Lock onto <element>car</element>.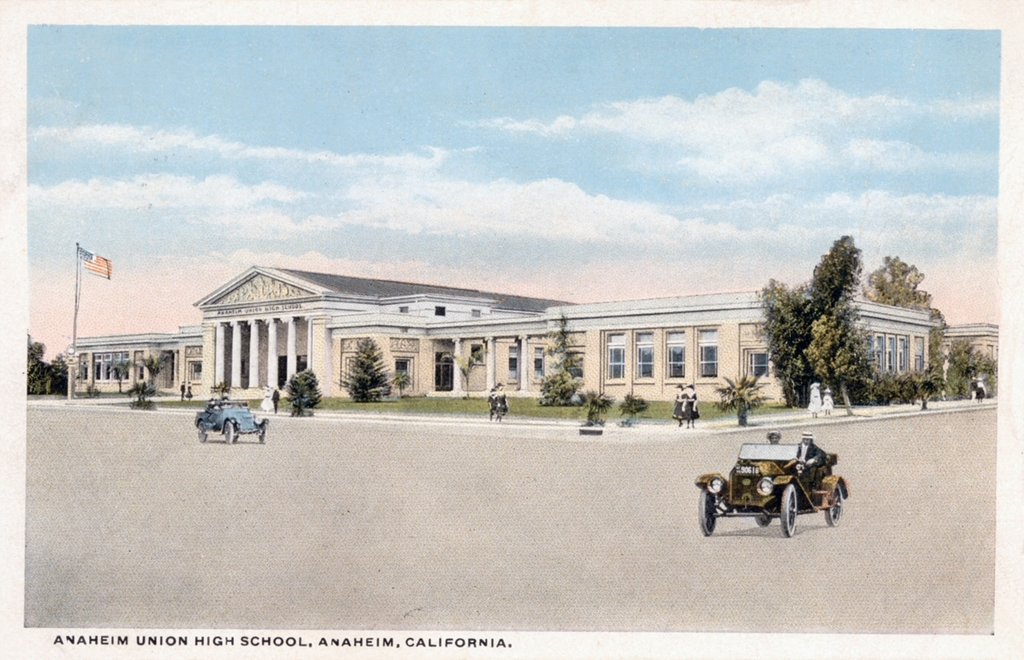
Locked: 706/436/849/539.
